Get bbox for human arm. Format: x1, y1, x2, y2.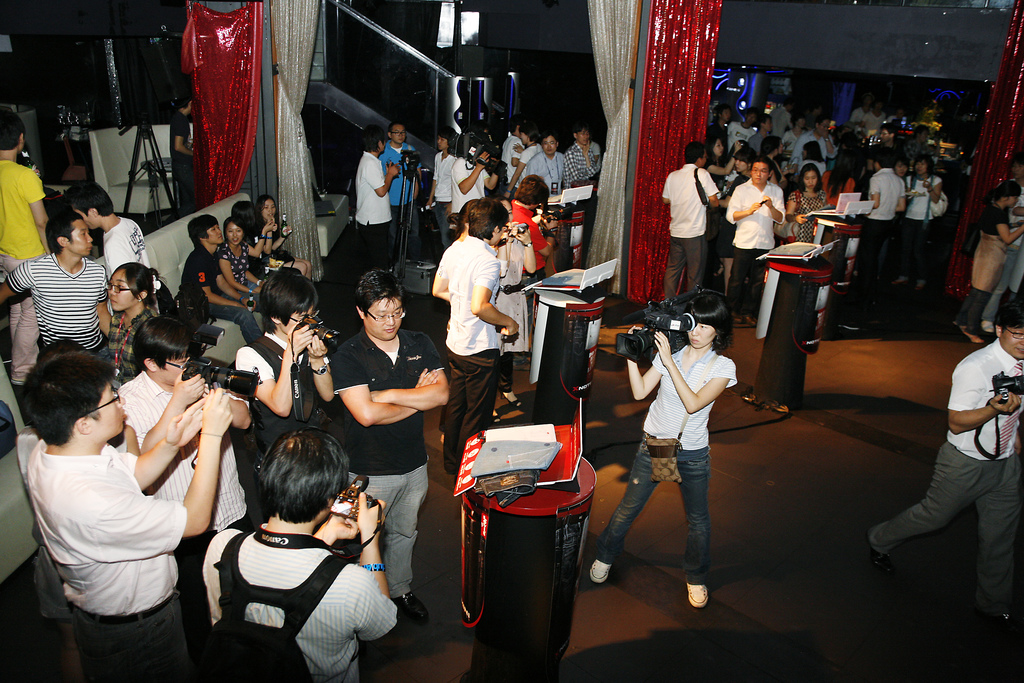
198, 260, 255, 309.
